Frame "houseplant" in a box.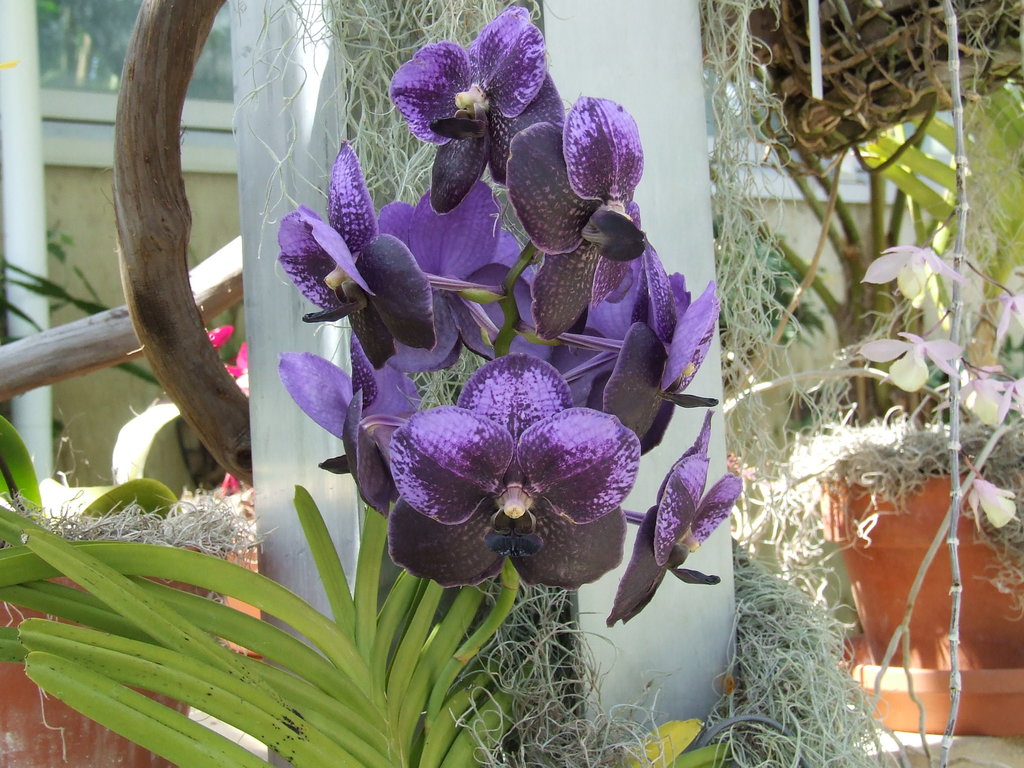
crop(197, 465, 266, 669).
